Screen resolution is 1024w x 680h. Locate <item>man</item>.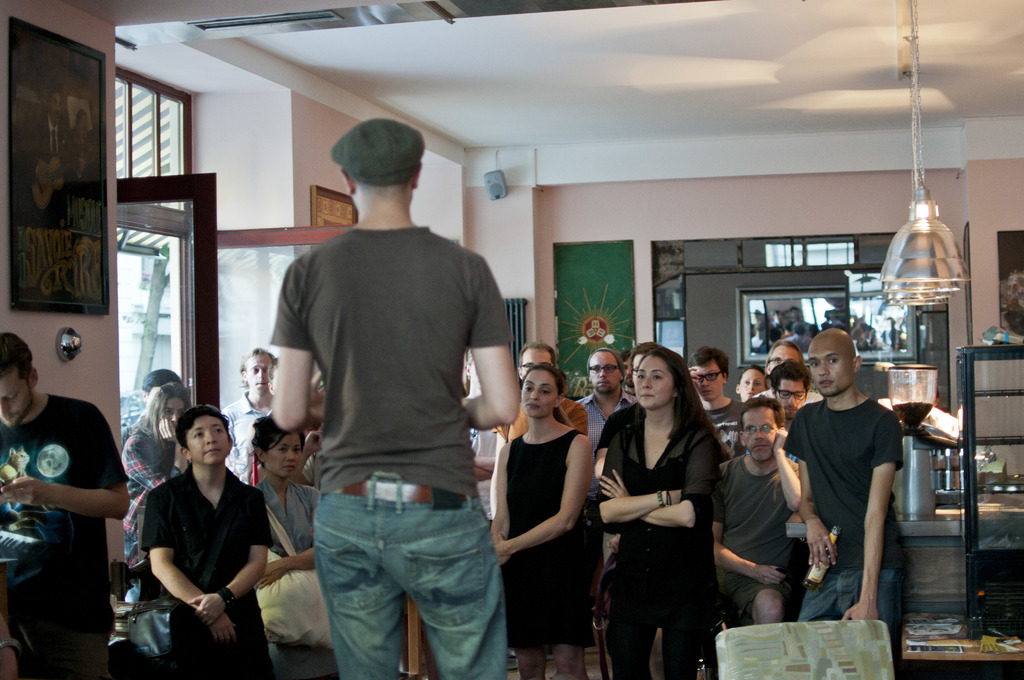
Rect(749, 340, 828, 409).
